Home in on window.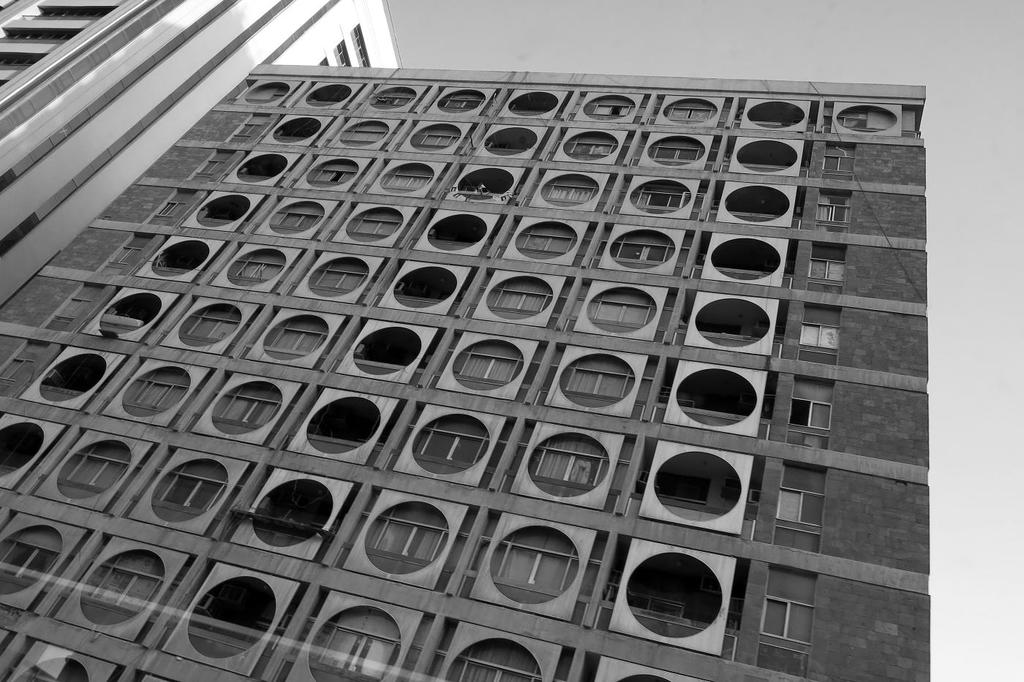
Homed in at [left=641, top=189, right=688, bottom=210].
